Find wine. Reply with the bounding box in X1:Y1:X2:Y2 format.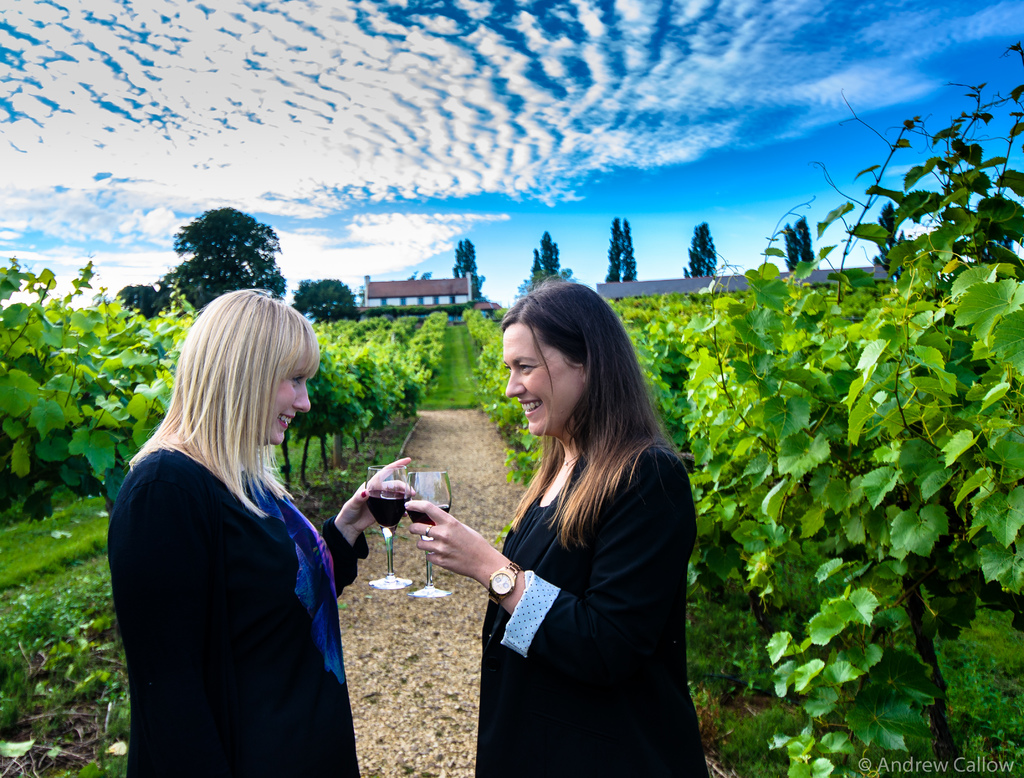
364:492:406:528.
